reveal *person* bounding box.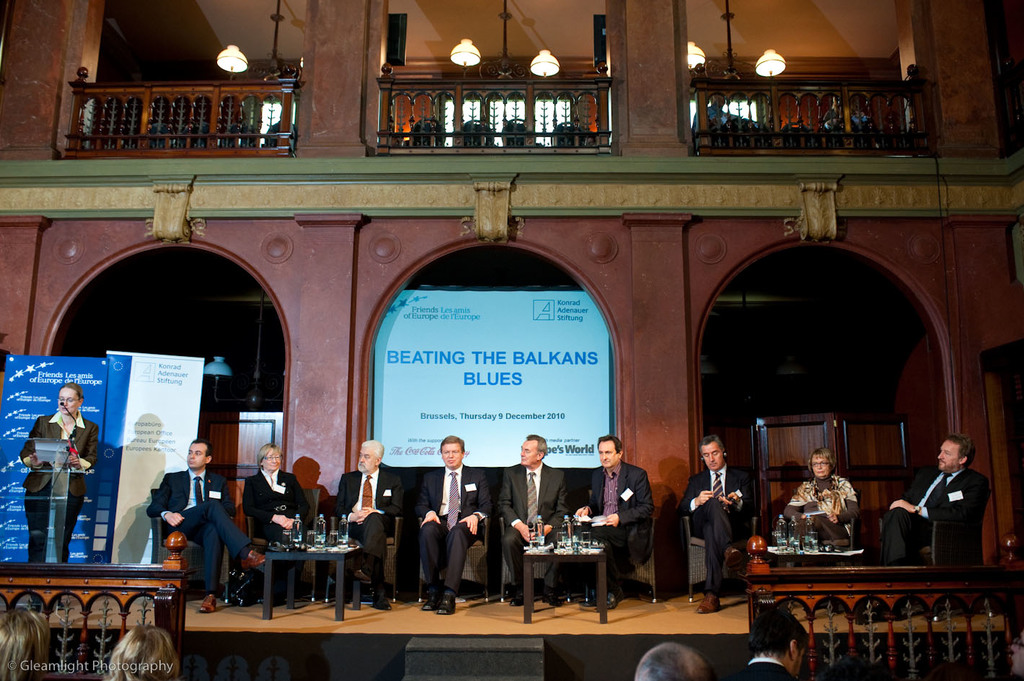
Revealed: <bbox>146, 439, 272, 614</bbox>.
